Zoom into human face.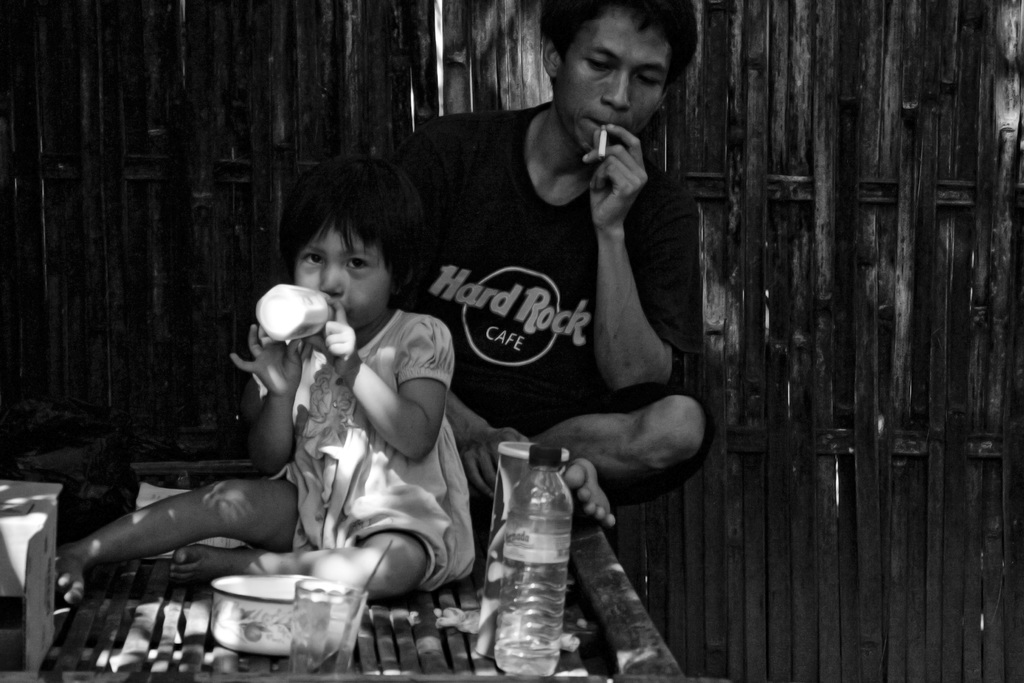
Zoom target: {"x1": 294, "y1": 229, "x2": 396, "y2": 324}.
